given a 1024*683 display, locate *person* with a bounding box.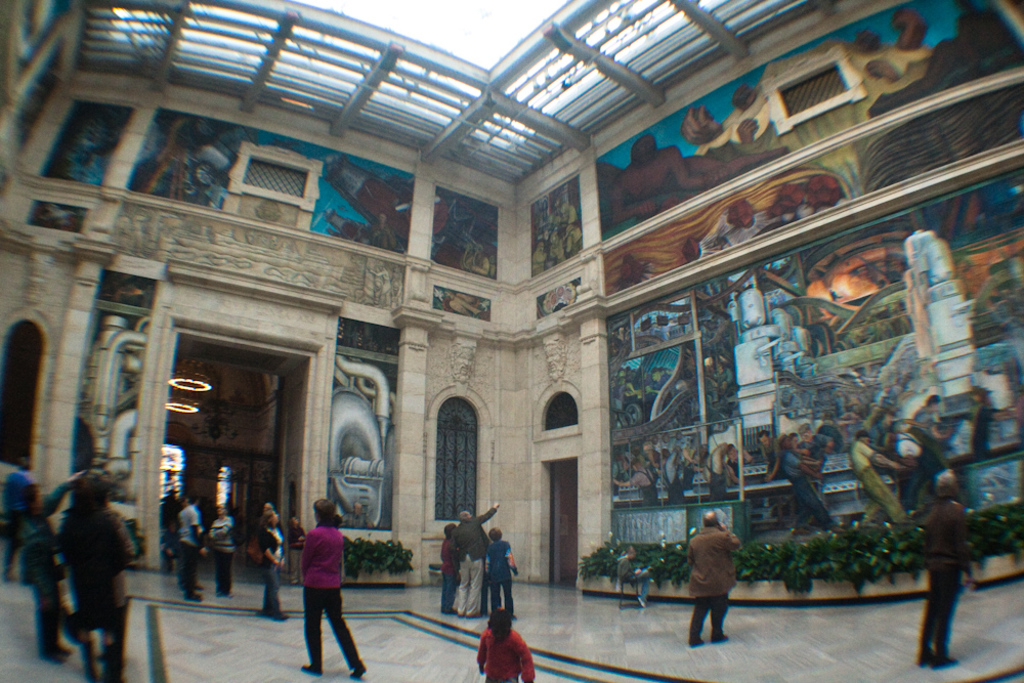
Located: bbox=(597, 137, 706, 229).
